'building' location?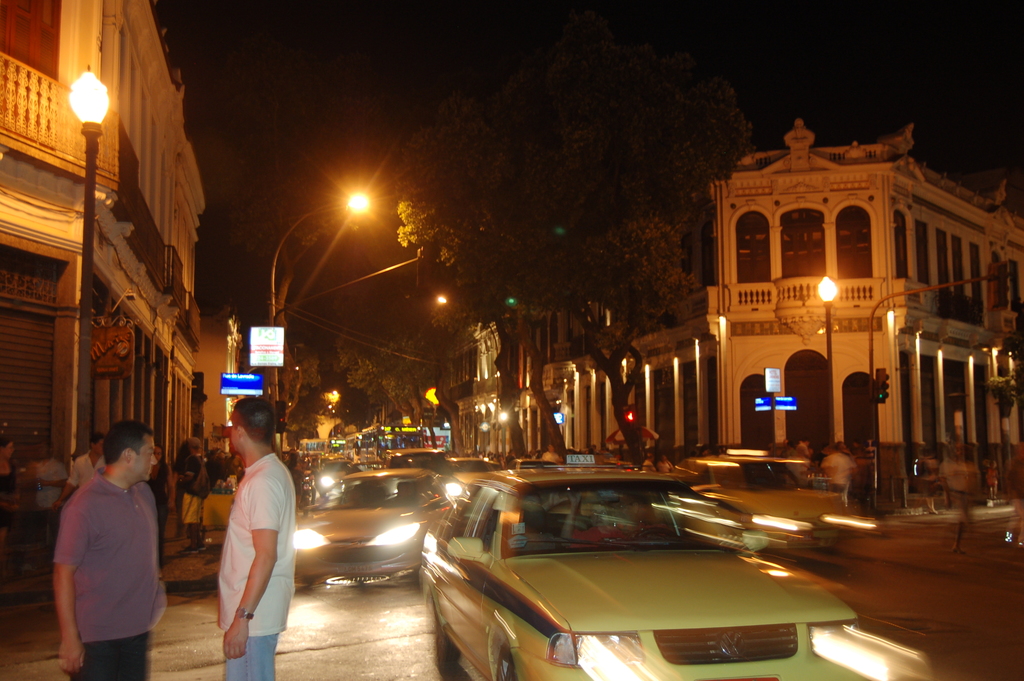
detection(194, 295, 248, 452)
